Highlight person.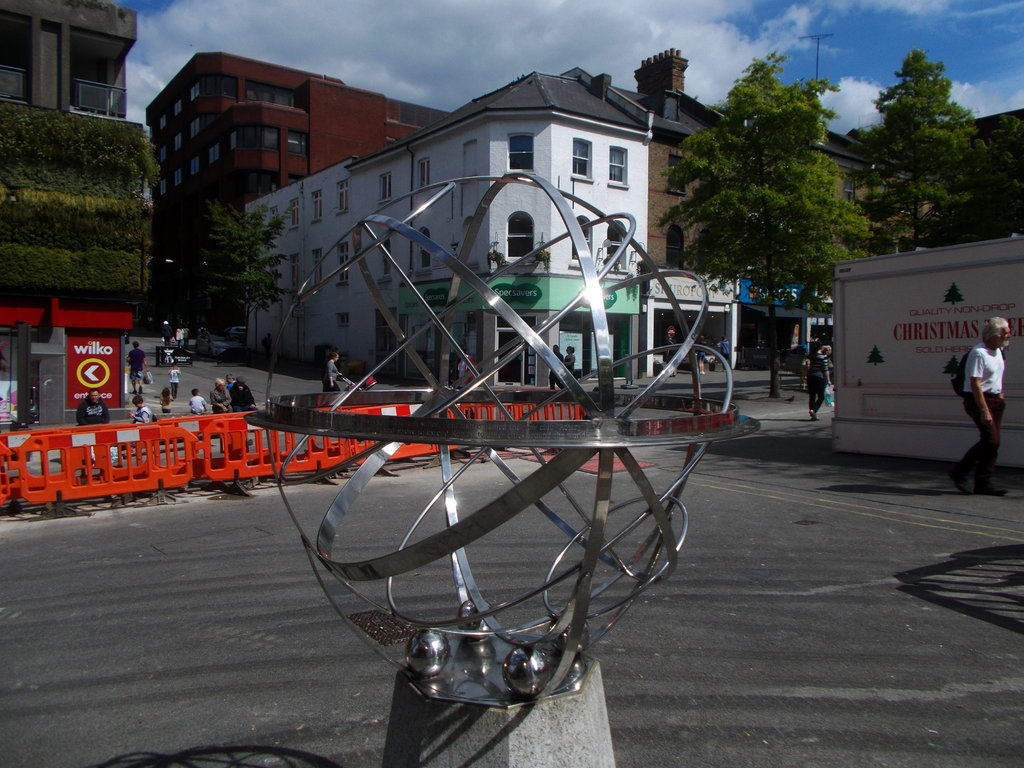
Highlighted region: {"x1": 717, "y1": 334, "x2": 733, "y2": 366}.
